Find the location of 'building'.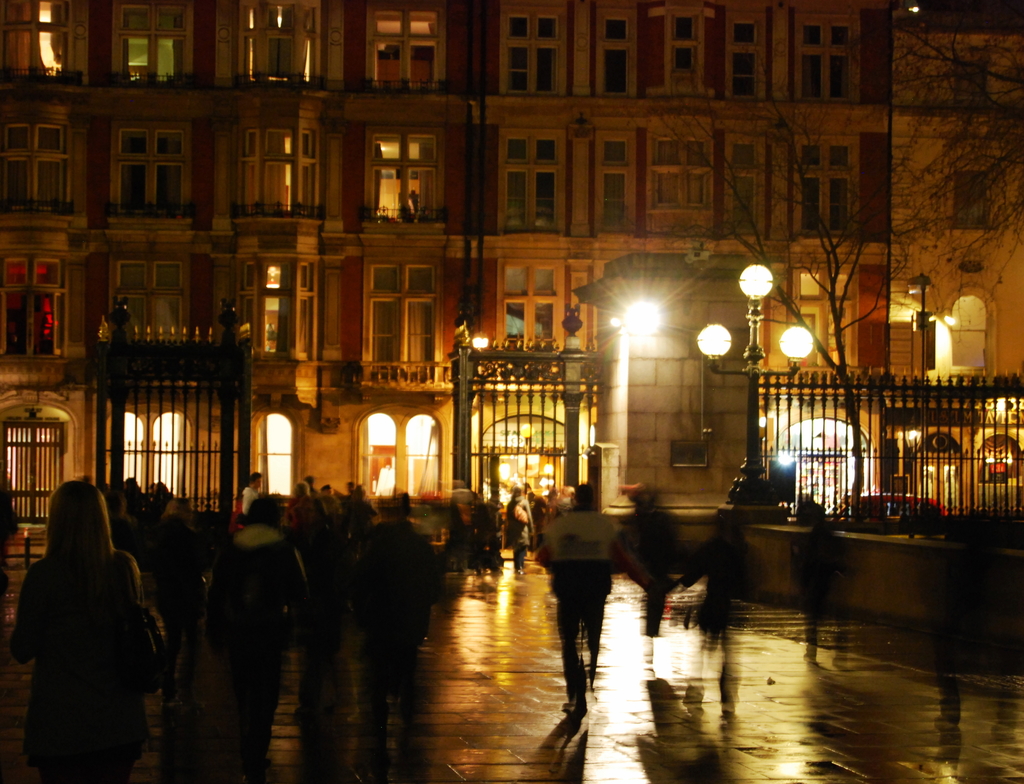
Location: 0, 0, 1023, 536.
